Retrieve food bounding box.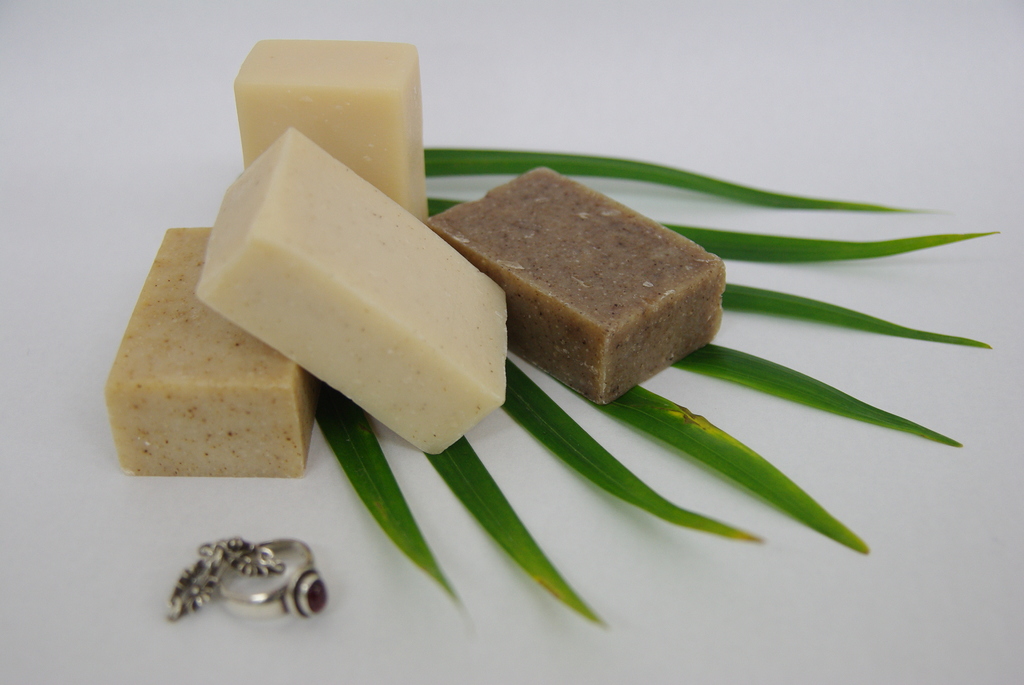
Bounding box: 191 125 510 457.
